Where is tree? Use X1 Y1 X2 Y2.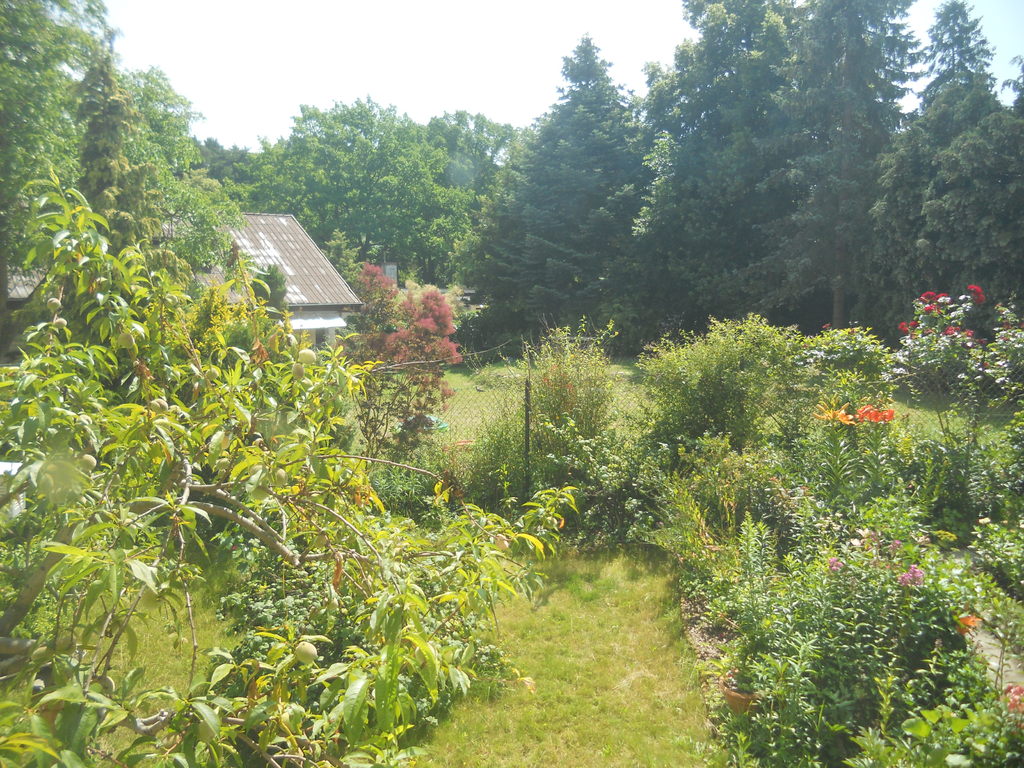
444 31 659 346.
